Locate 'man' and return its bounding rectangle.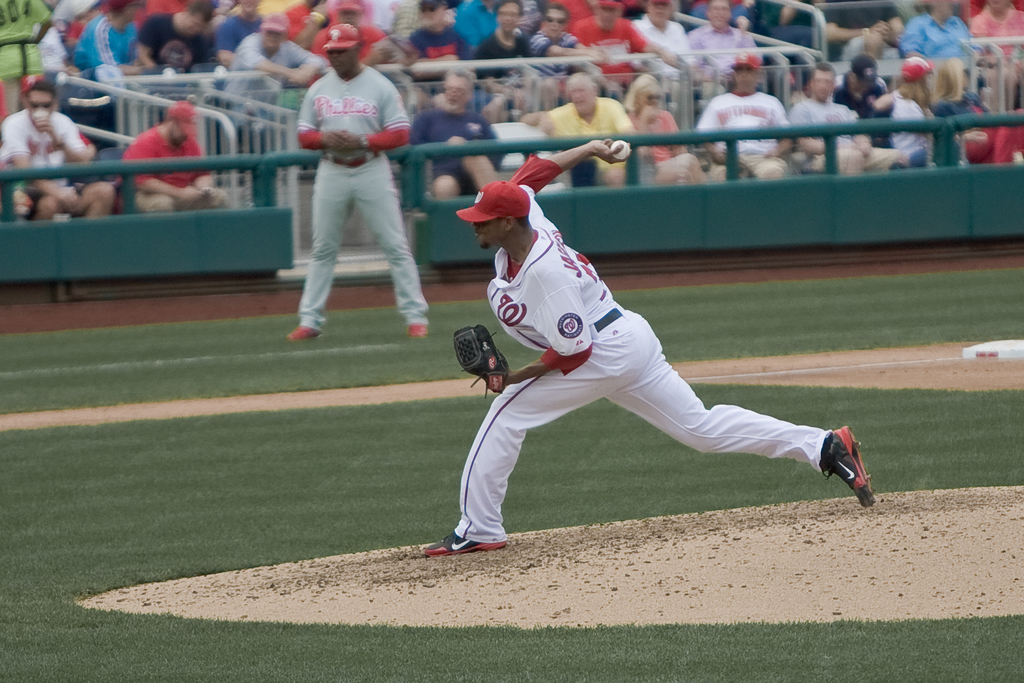
540,73,635,186.
